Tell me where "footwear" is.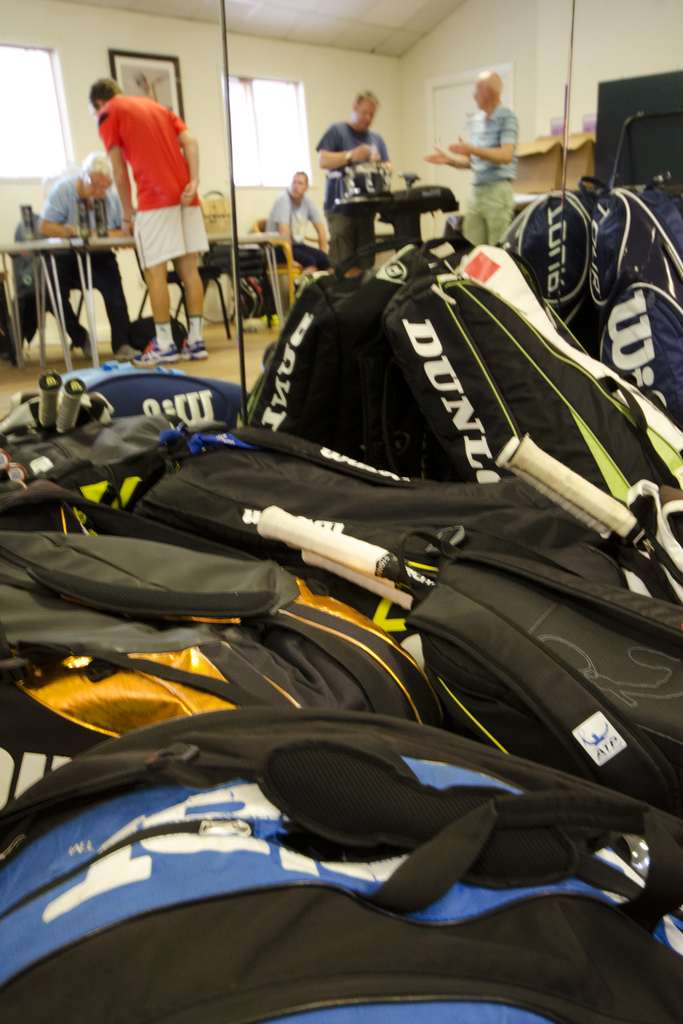
"footwear" is at {"x1": 134, "y1": 344, "x2": 185, "y2": 367}.
